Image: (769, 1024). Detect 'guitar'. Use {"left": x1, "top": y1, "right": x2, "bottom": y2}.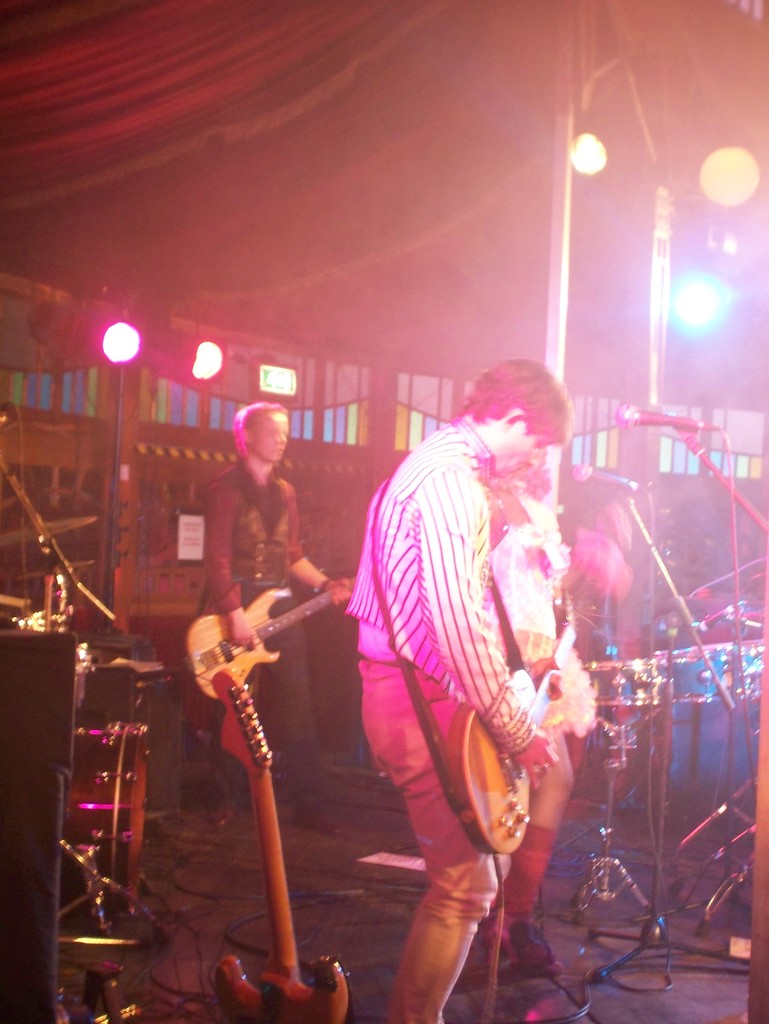
{"left": 181, "top": 574, "right": 361, "bottom": 707}.
